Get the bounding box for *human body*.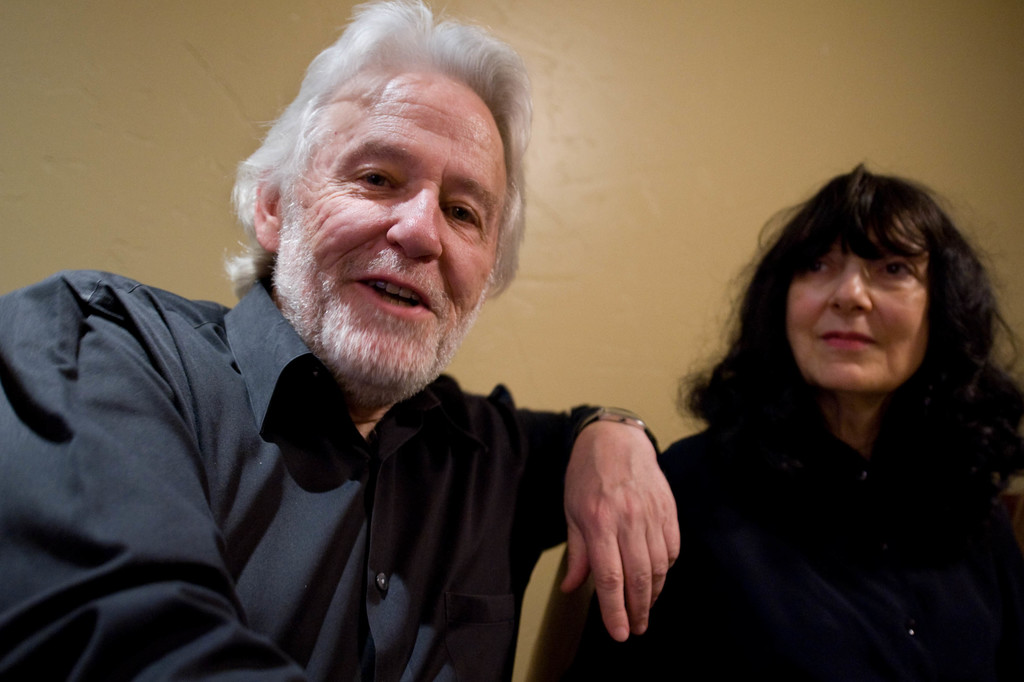
(0, 0, 671, 681).
